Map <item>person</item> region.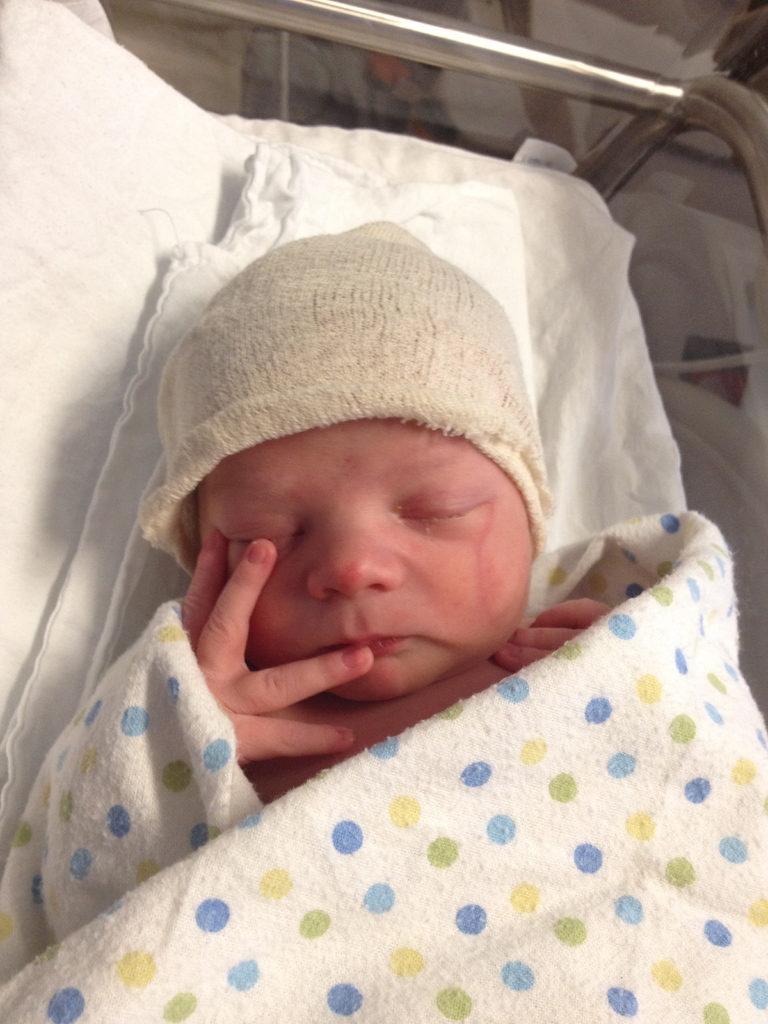
Mapped to <box>1,216,767,1023</box>.
